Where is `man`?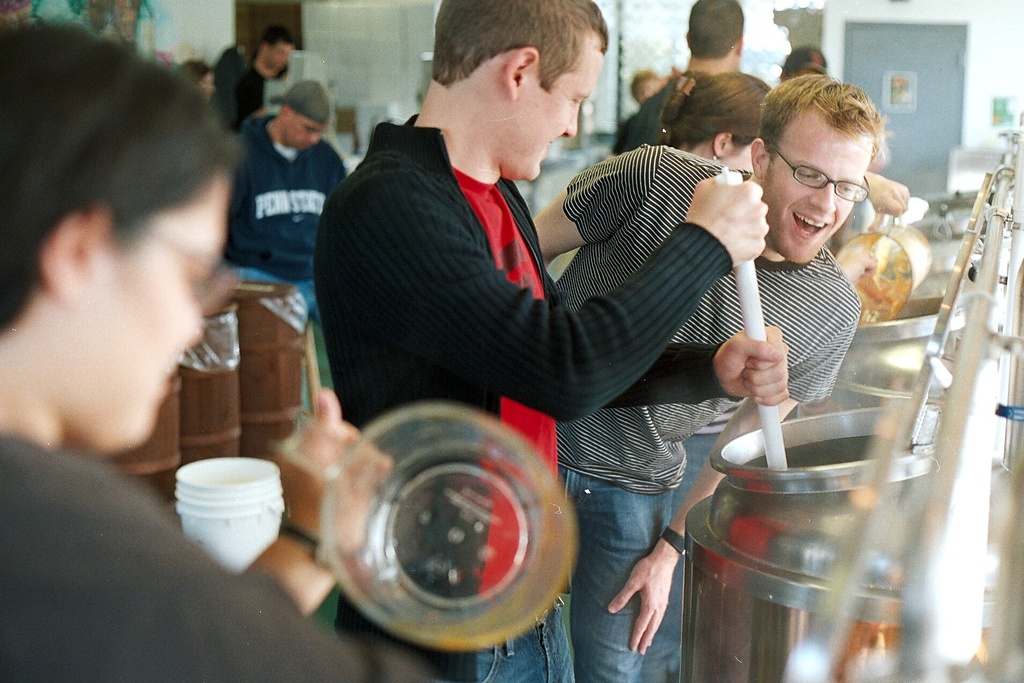
x1=532 y1=80 x2=880 y2=681.
